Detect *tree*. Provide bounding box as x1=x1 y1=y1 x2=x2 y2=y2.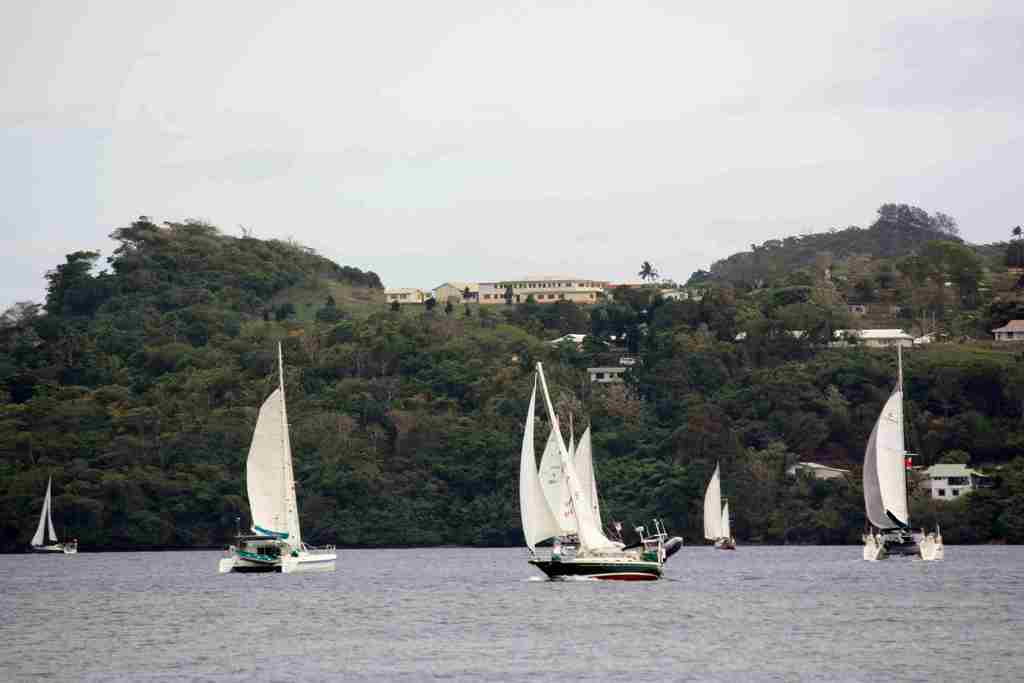
x1=1007 y1=220 x2=1023 y2=273.
